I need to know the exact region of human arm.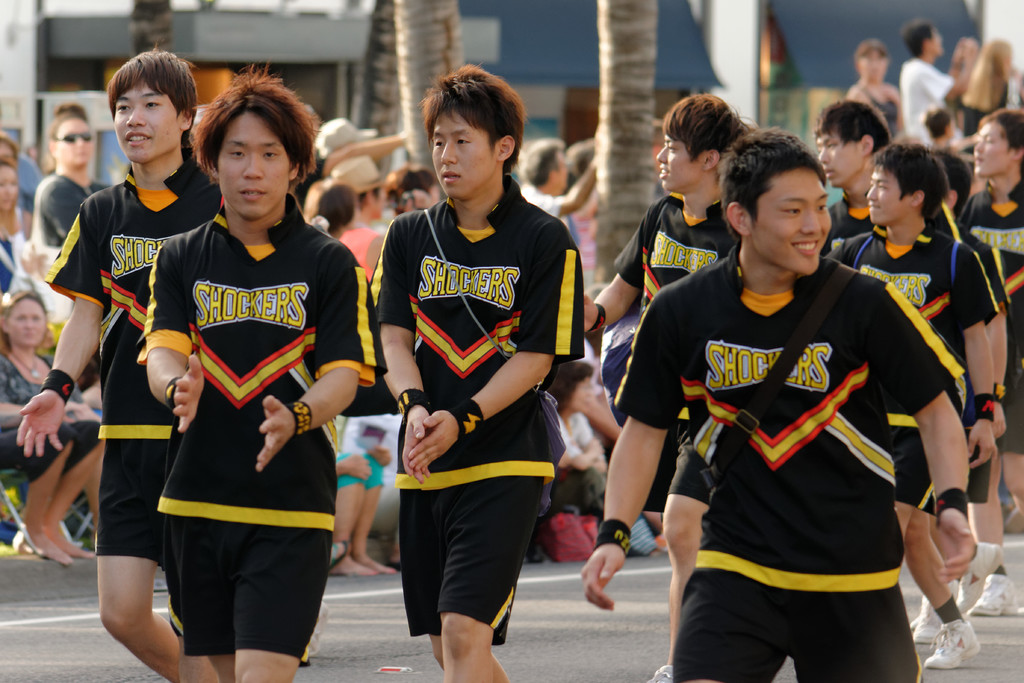
Region: [144,236,207,435].
